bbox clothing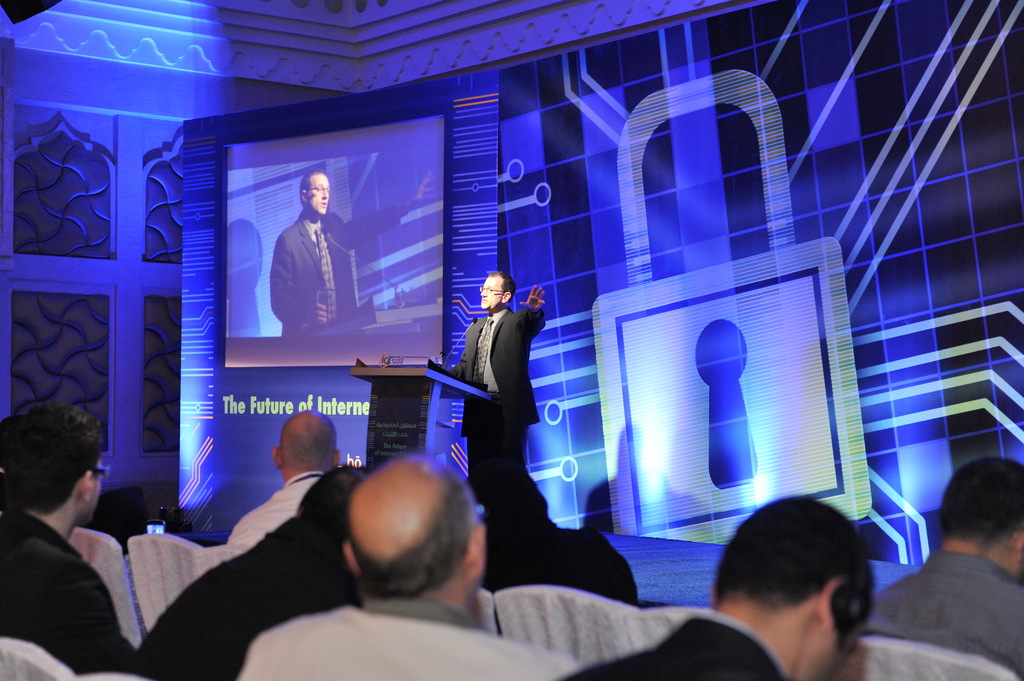
x1=0 y1=502 x2=137 y2=680
